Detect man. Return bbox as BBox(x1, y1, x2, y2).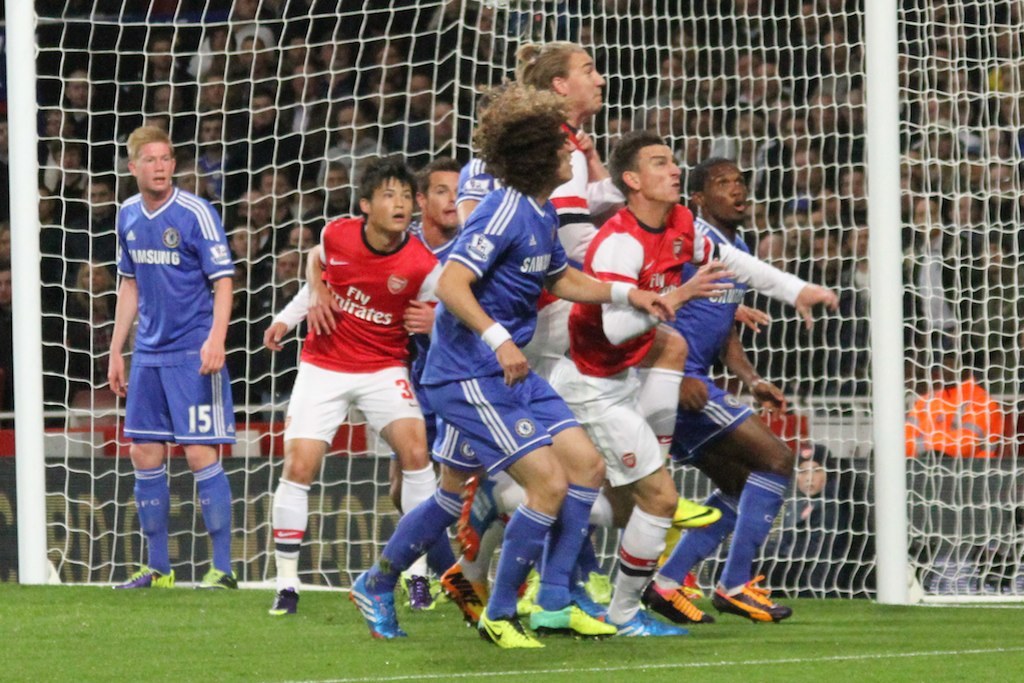
BBox(66, 174, 123, 259).
